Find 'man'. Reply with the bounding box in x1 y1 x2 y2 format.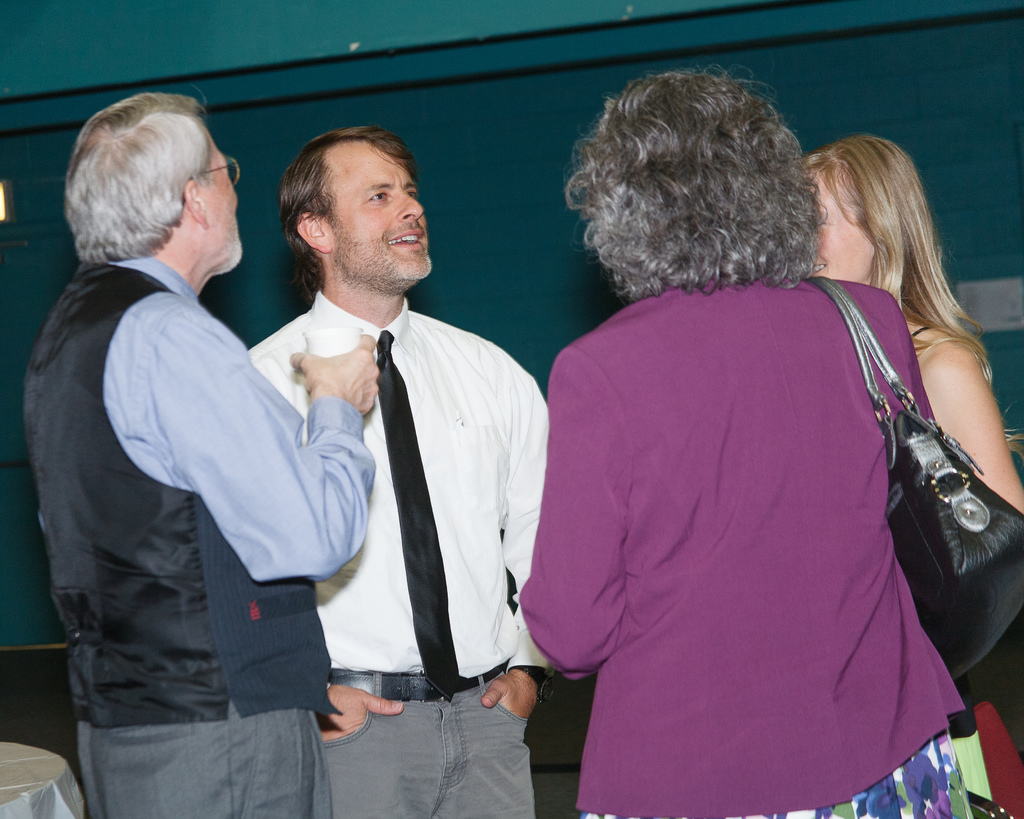
235 132 556 788.
